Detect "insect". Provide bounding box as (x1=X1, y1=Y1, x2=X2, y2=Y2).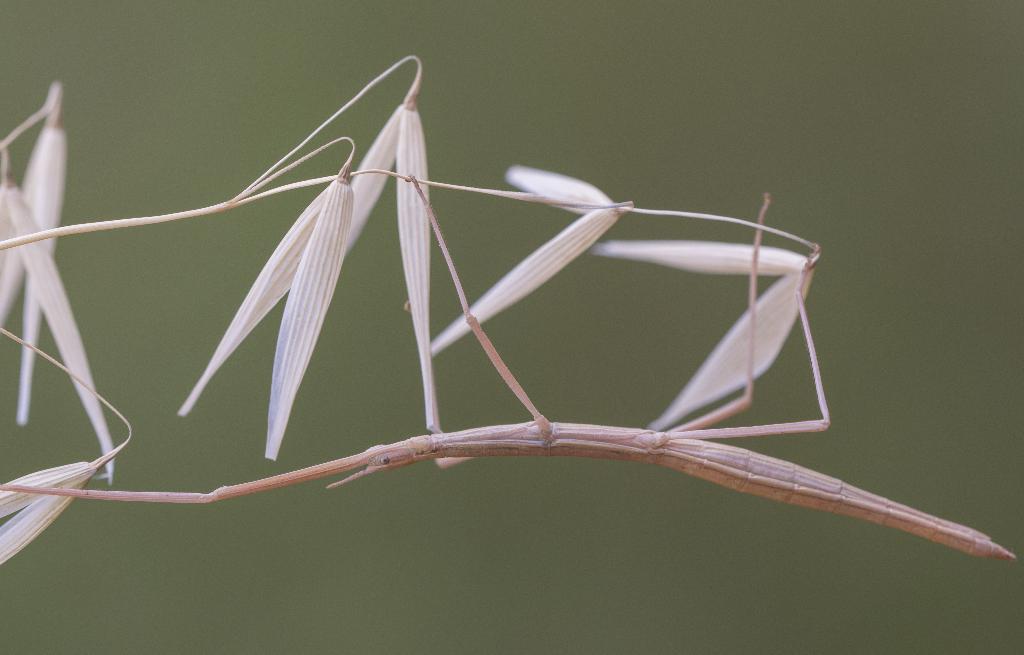
(x1=0, y1=171, x2=1014, y2=558).
